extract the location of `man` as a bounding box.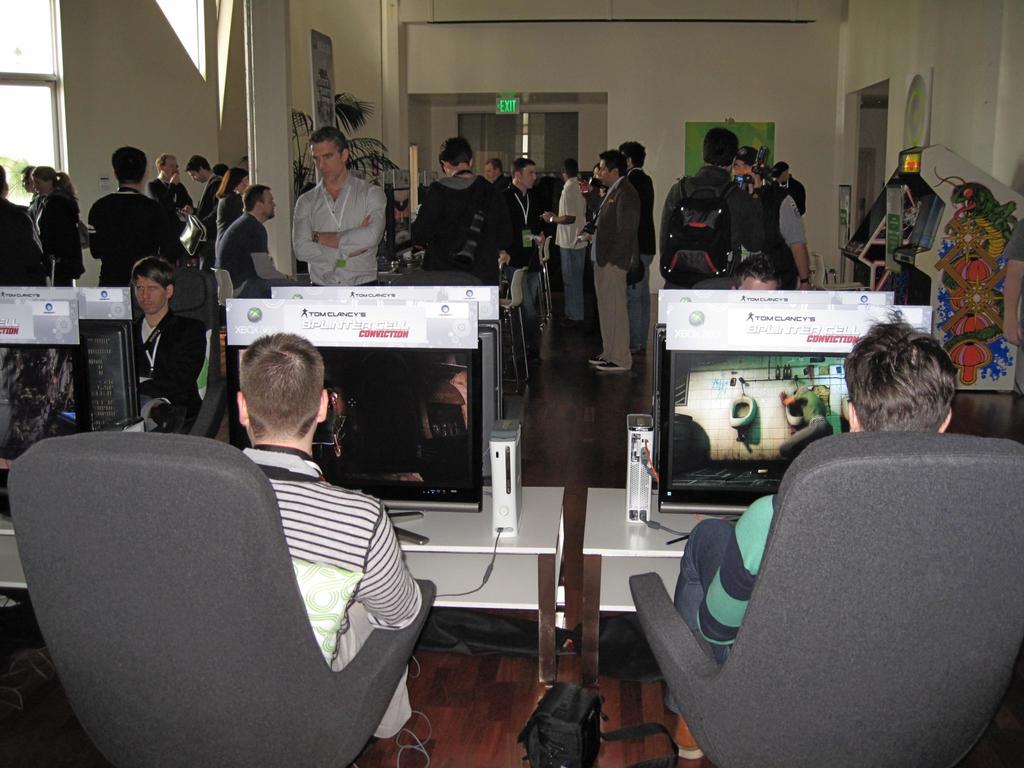
506, 157, 549, 353.
